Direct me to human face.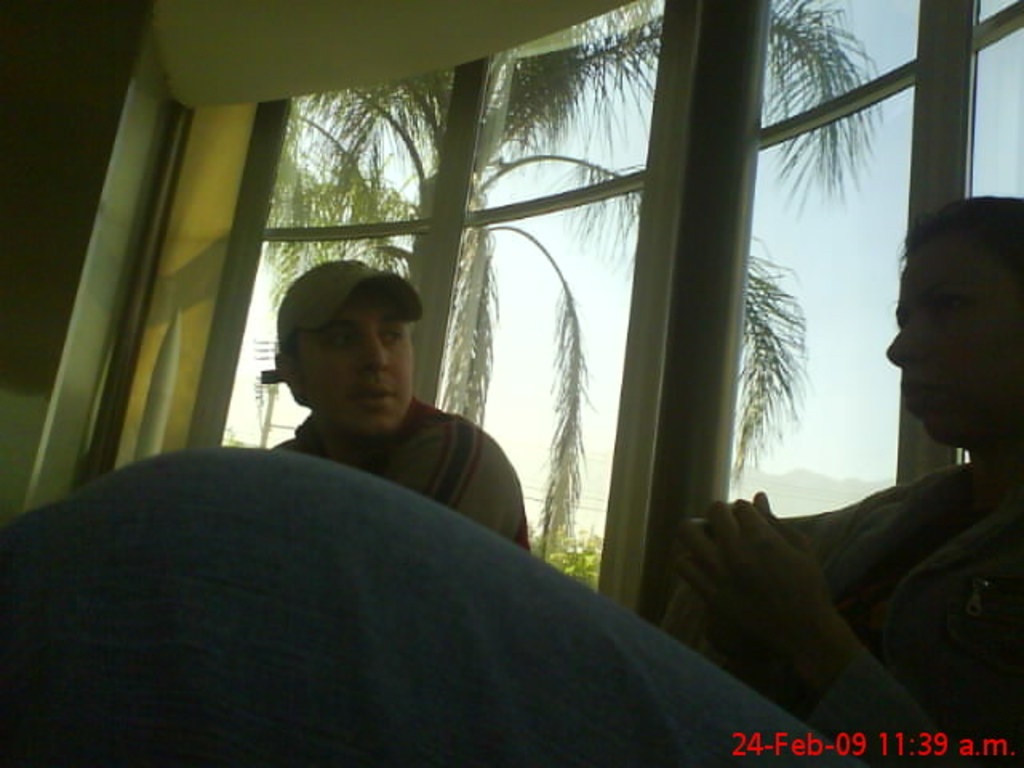
Direction: rect(888, 234, 1022, 440).
